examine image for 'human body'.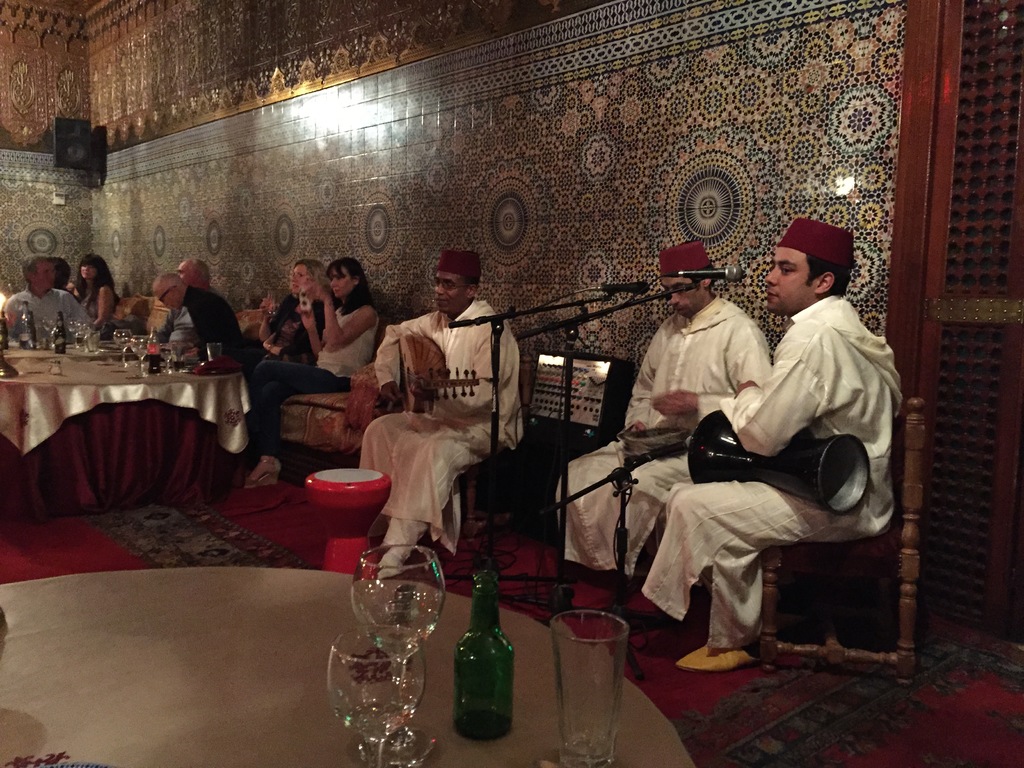
Examination result: 183 289 239 347.
